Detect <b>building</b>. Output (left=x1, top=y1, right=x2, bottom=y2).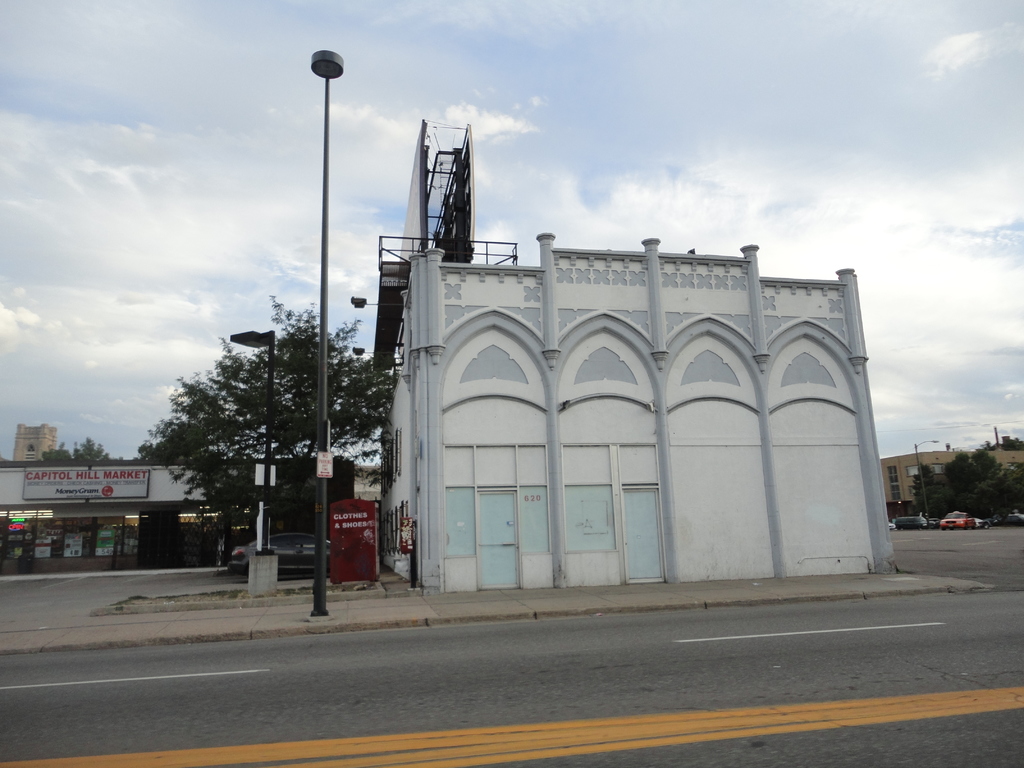
(left=356, top=464, right=382, bottom=509).
